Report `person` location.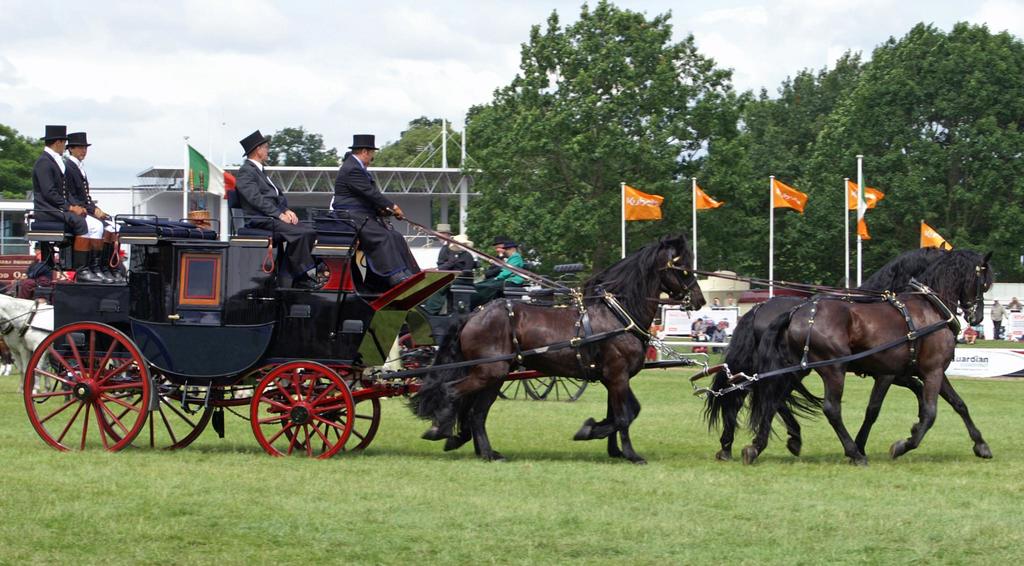
Report: crop(1008, 295, 1021, 312).
